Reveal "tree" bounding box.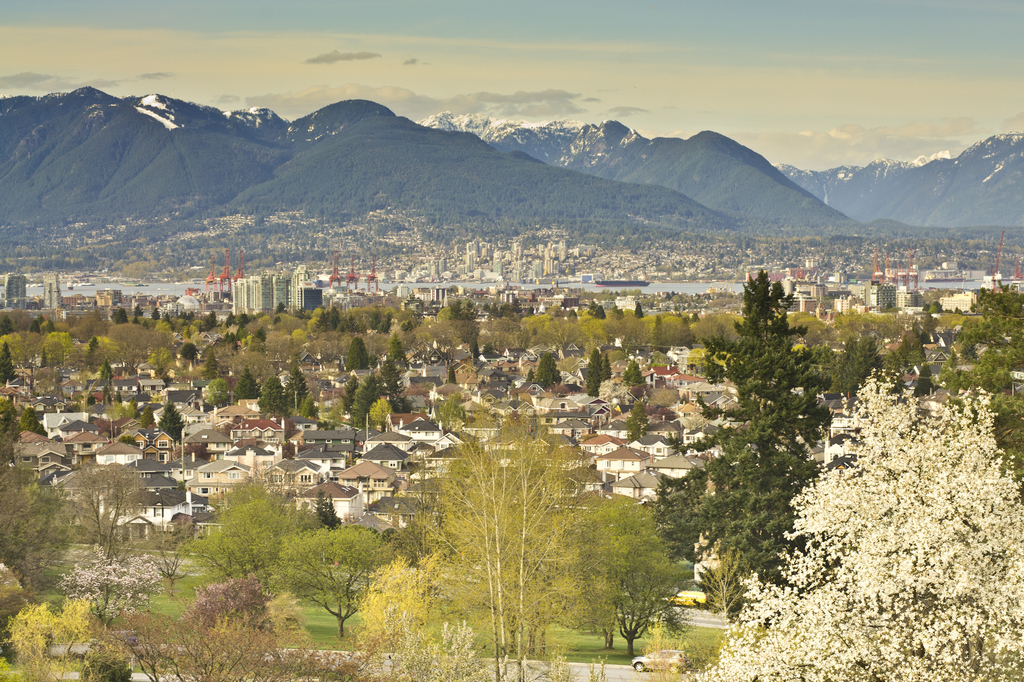
Revealed: x1=154 y1=311 x2=163 y2=320.
